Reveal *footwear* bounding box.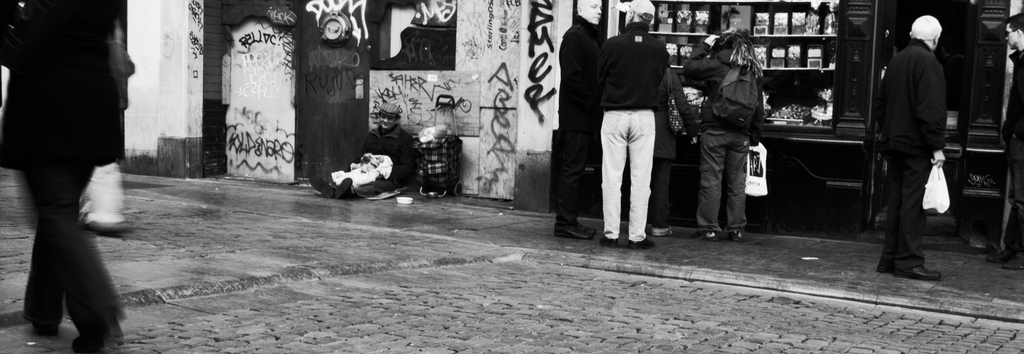
Revealed: locate(694, 228, 715, 245).
